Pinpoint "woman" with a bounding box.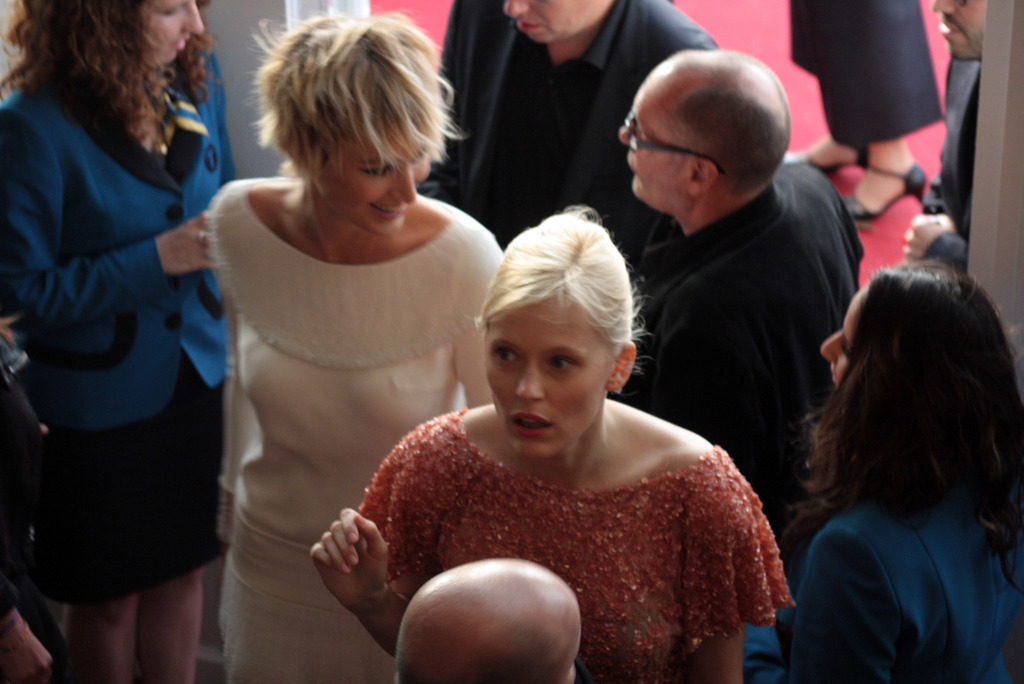
745/257/1023/683.
